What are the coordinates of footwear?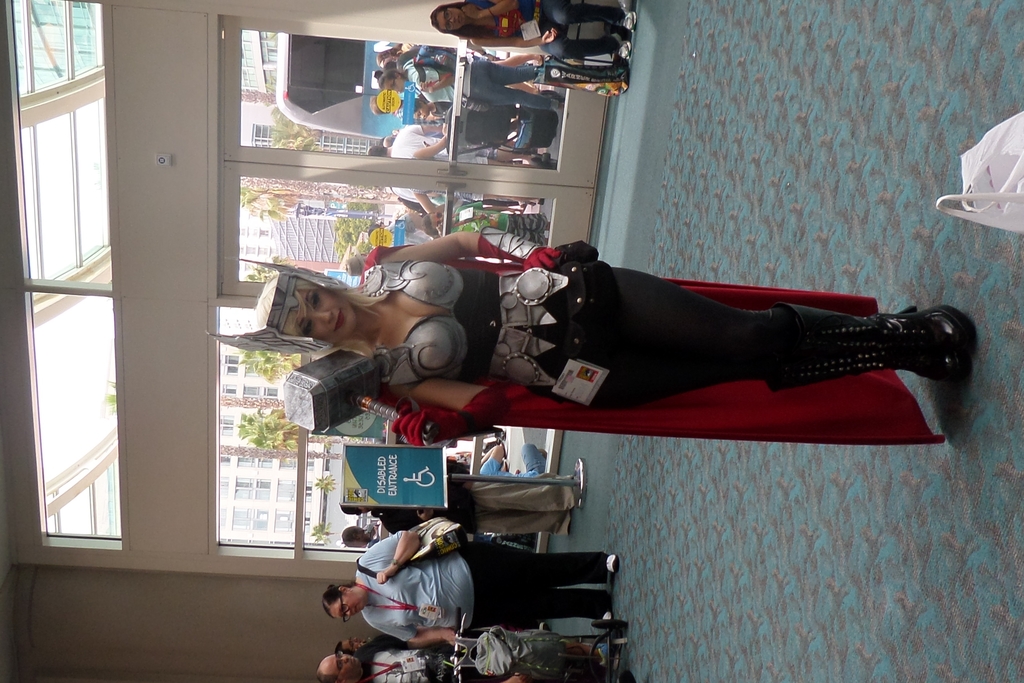
(left=483, top=442, right=498, bottom=453).
